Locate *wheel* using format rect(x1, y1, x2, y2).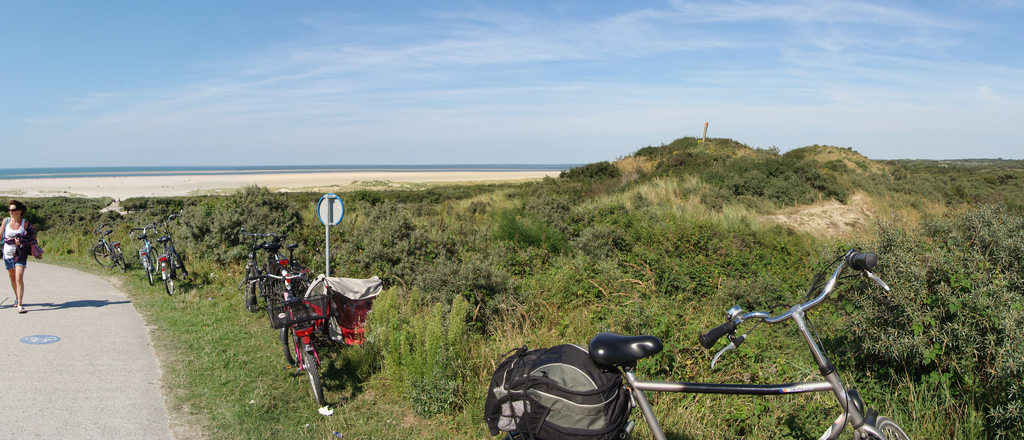
rect(243, 273, 257, 317).
